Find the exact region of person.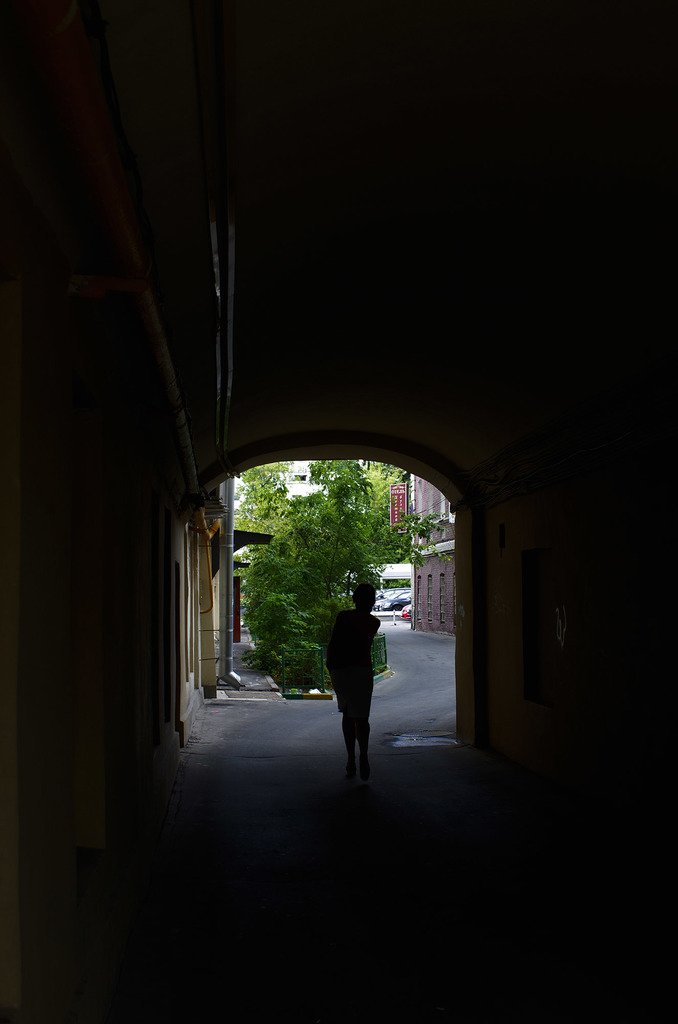
Exact region: left=326, top=587, right=393, bottom=774.
